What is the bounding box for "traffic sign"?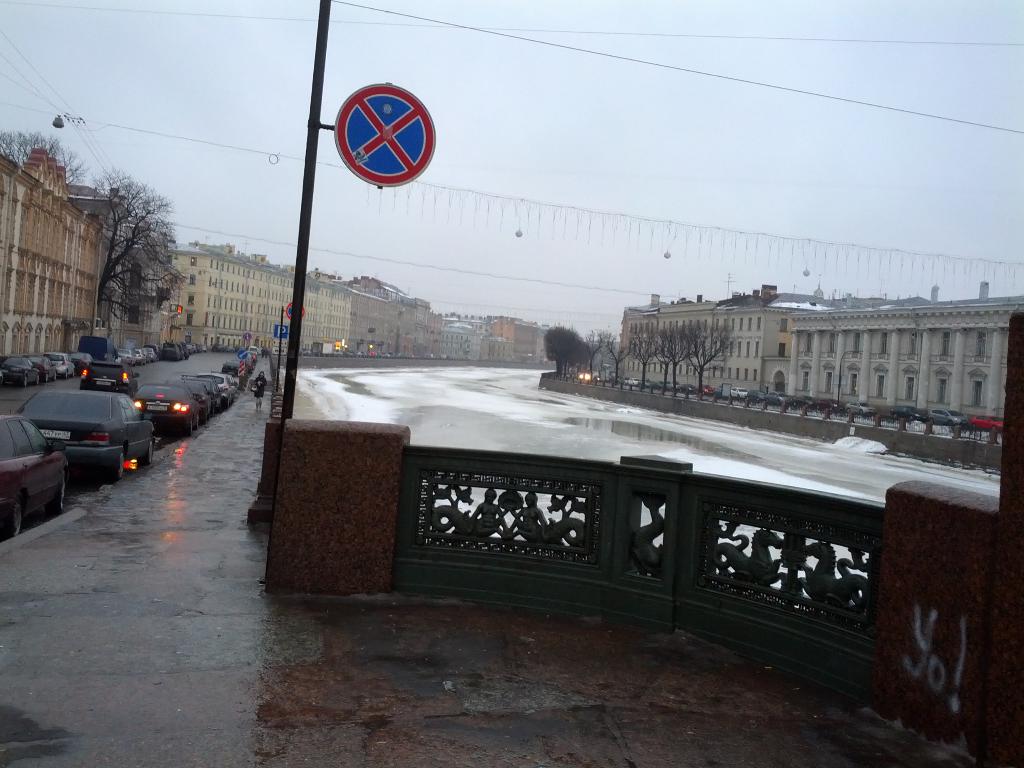
Rect(287, 301, 307, 319).
